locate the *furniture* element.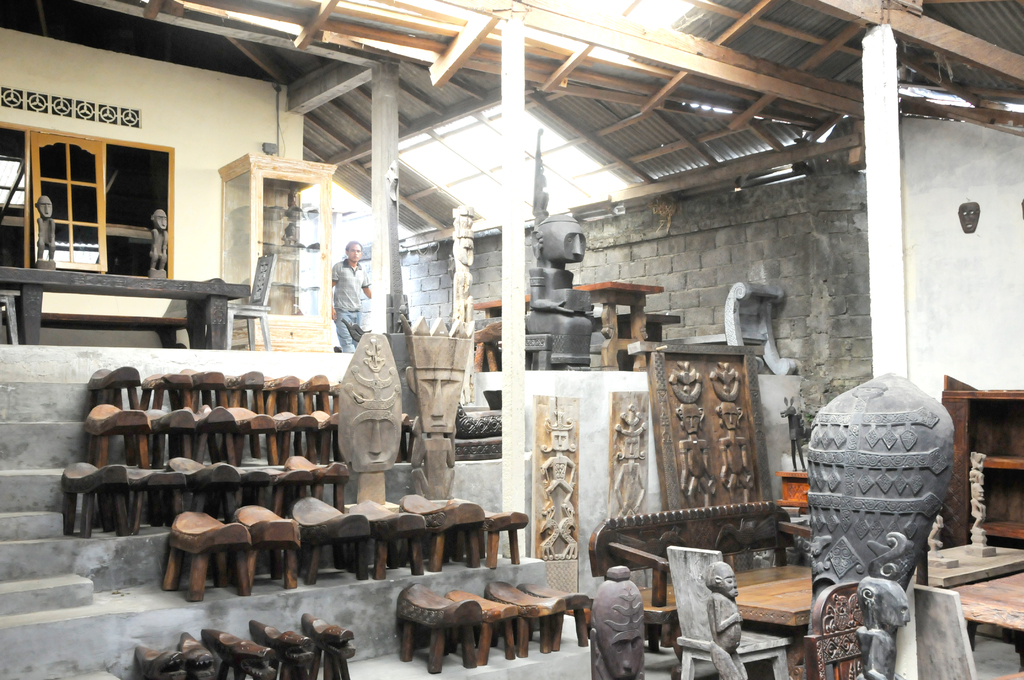
Element bbox: <region>487, 581, 566, 652</region>.
